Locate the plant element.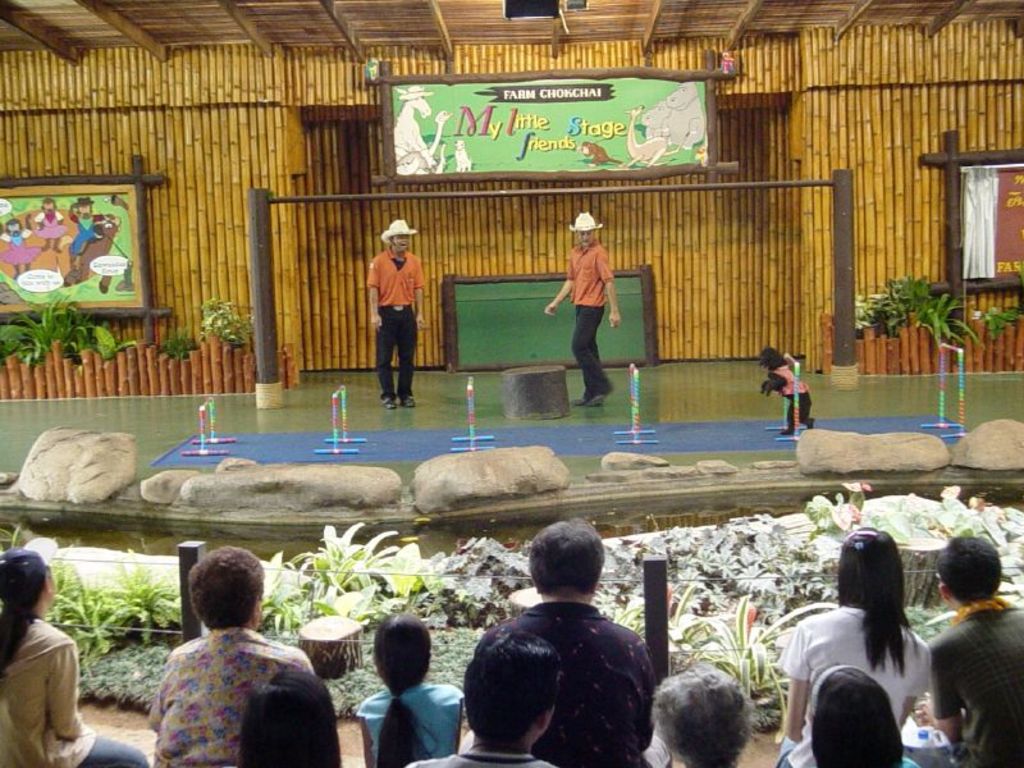
Element bbox: detection(959, 492, 1023, 603).
